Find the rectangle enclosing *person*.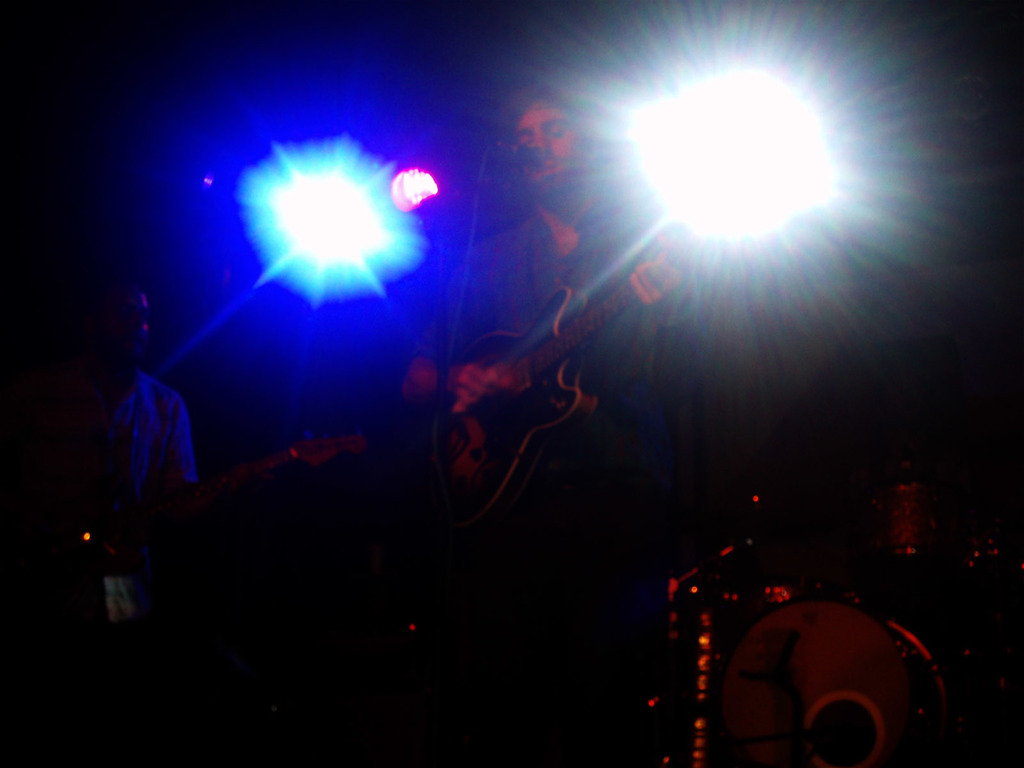
[408,99,687,758].
